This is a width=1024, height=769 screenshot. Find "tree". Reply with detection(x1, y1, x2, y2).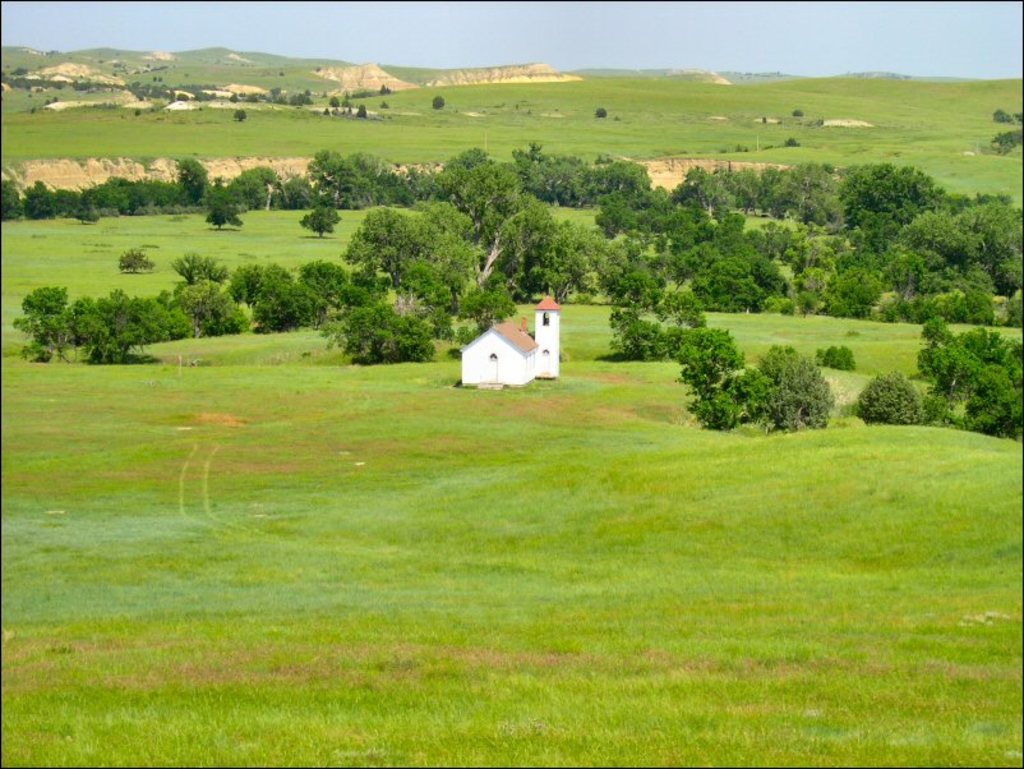
detection(301, 198, 345, 239).
